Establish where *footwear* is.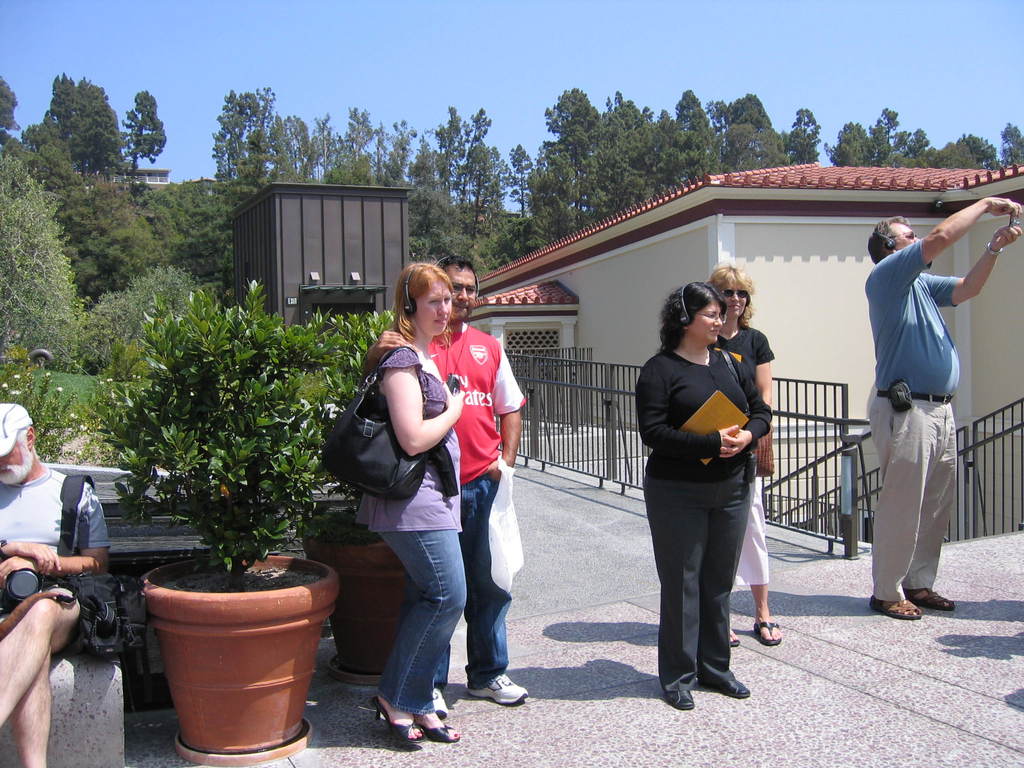
Established at [707, 673, 745, 698].
